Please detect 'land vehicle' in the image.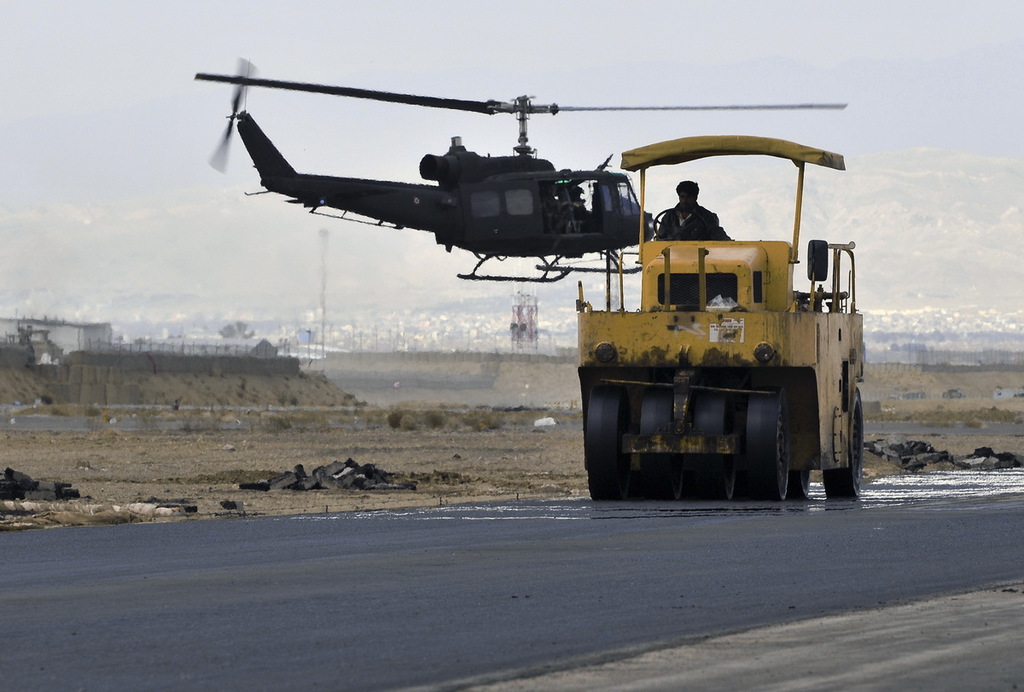
{"x1": 549, "y1": 144, "x2": 872, "y2": 509}.
